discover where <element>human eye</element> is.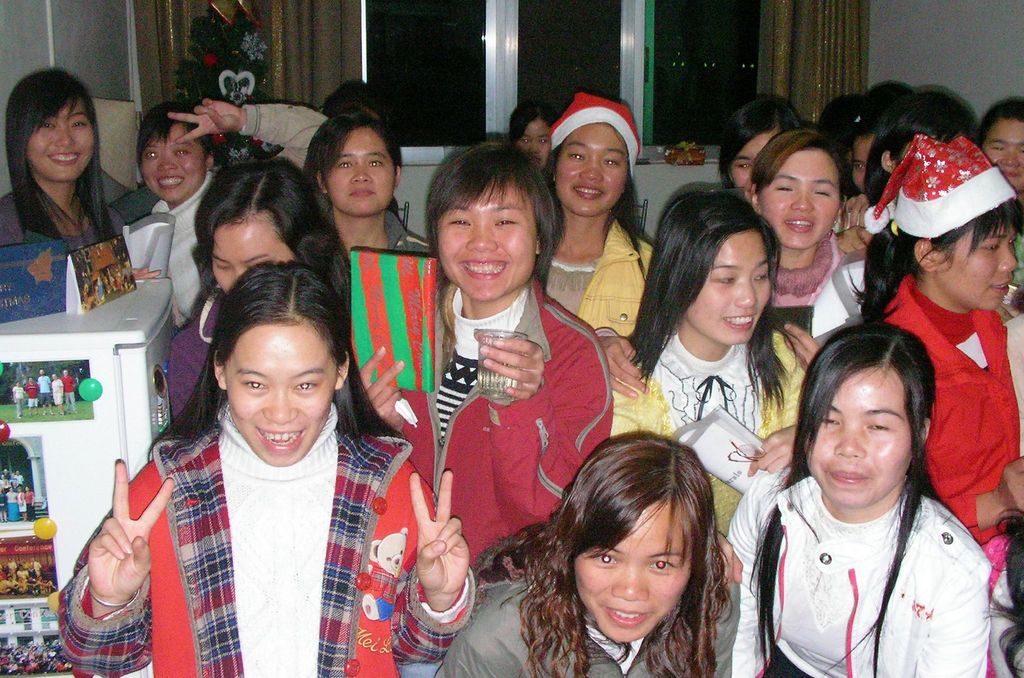
Discovered at bbox=(493, 217, 521, 227).
